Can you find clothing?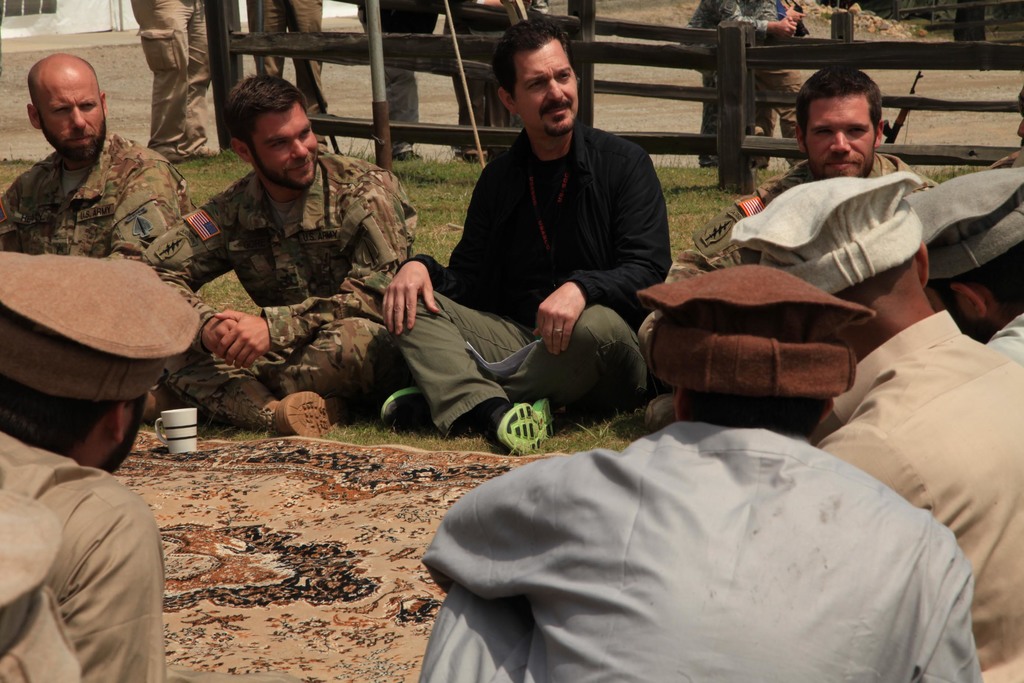
Yes, bounding box: crop(152, 144, 424, 427).
